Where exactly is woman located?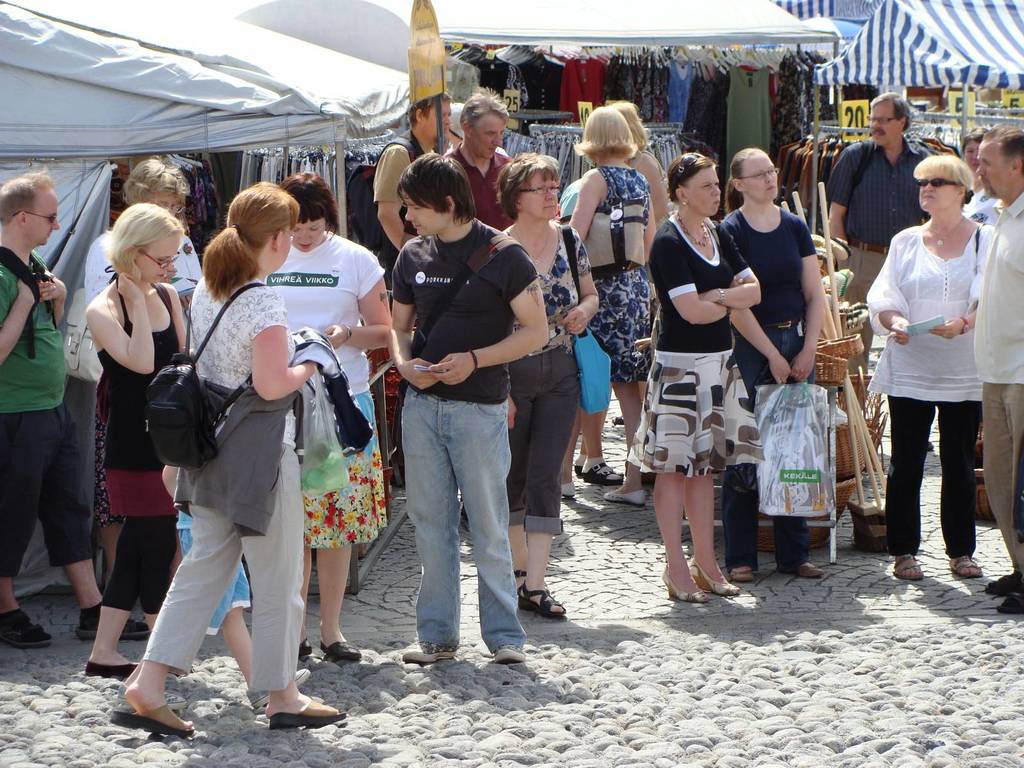
Its bounding box is [x1=64, y1=151, x2=200, y2=321].
